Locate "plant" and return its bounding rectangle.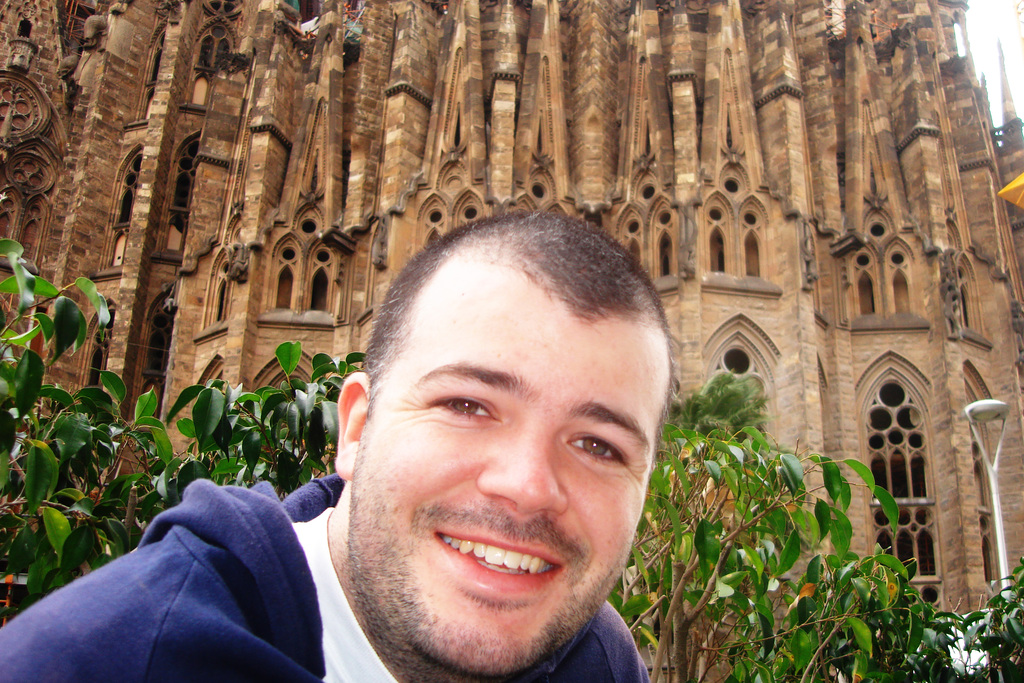
pyautogui.locateOnScreen(672, 369, 778, 439).
